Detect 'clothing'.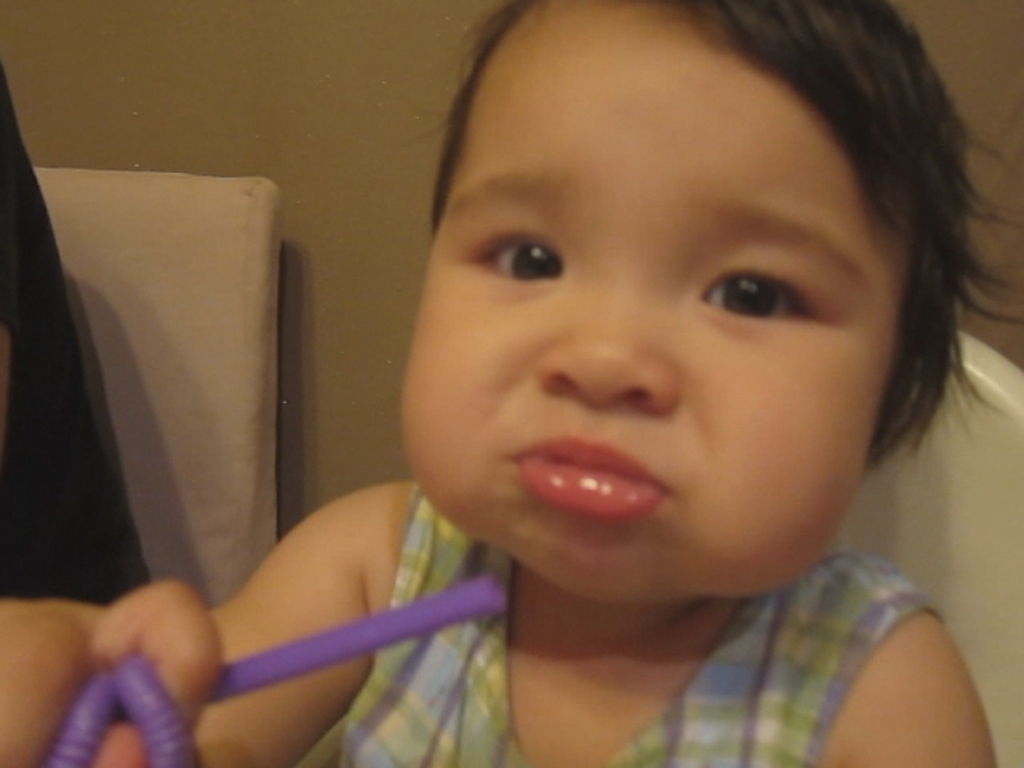
Detected at 339:525:1023:760.
